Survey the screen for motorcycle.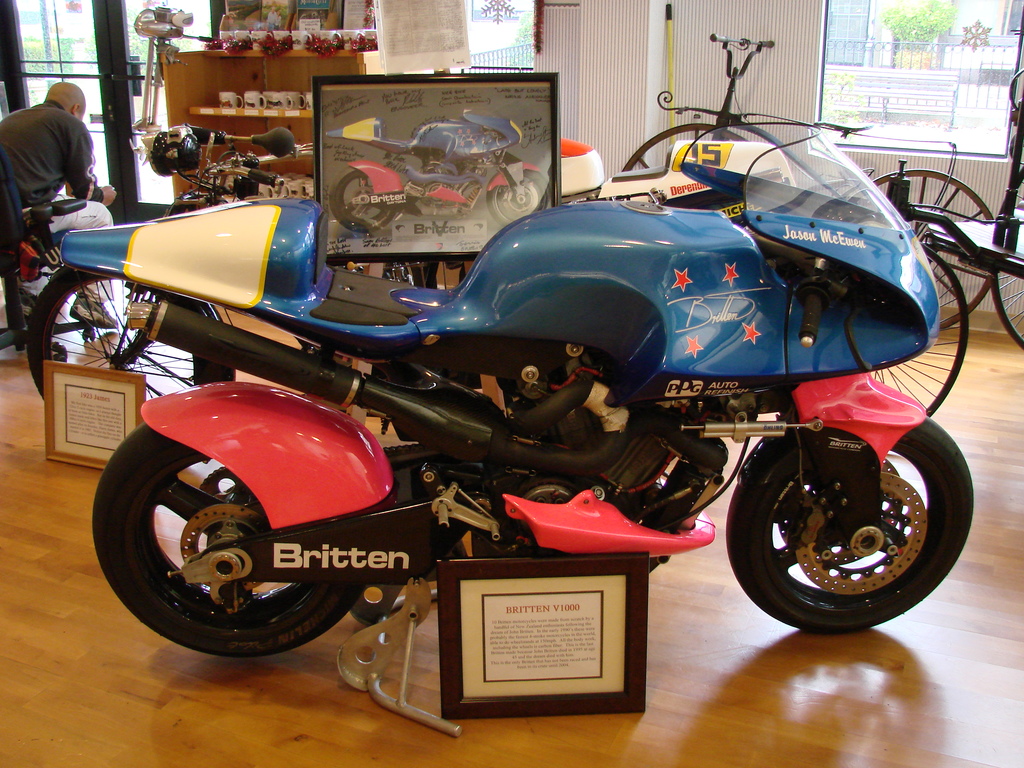
Survey found: select_region(74, 100, 911, 744).
